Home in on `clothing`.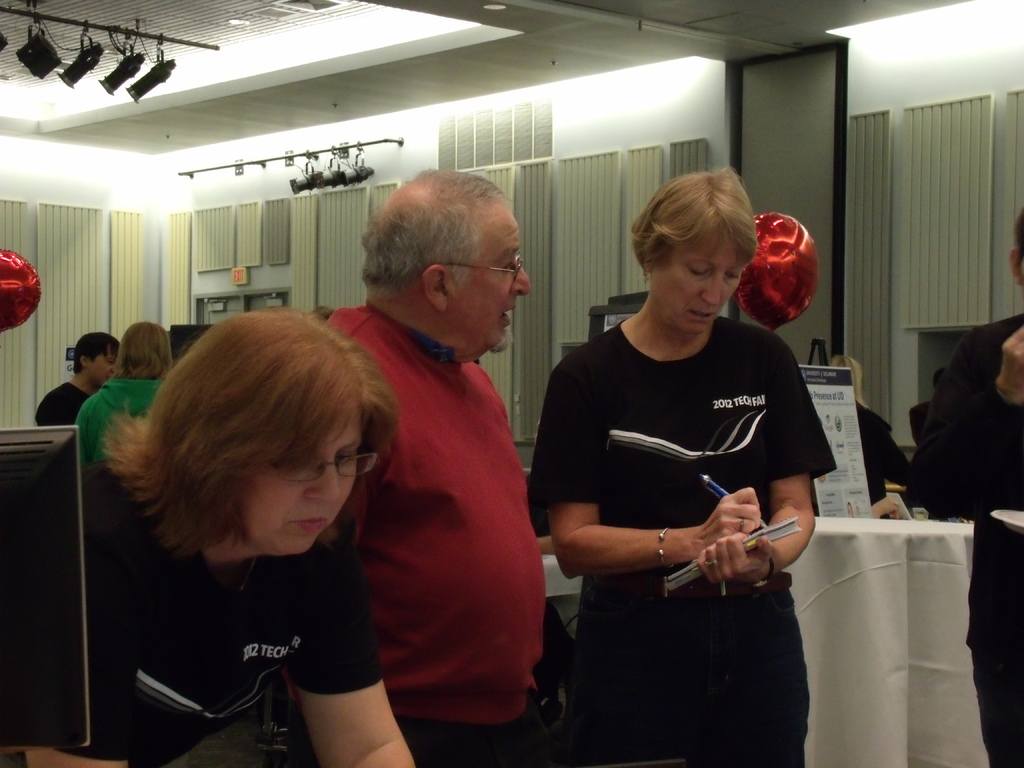
Homed in at 32, 381, 97, 419.
